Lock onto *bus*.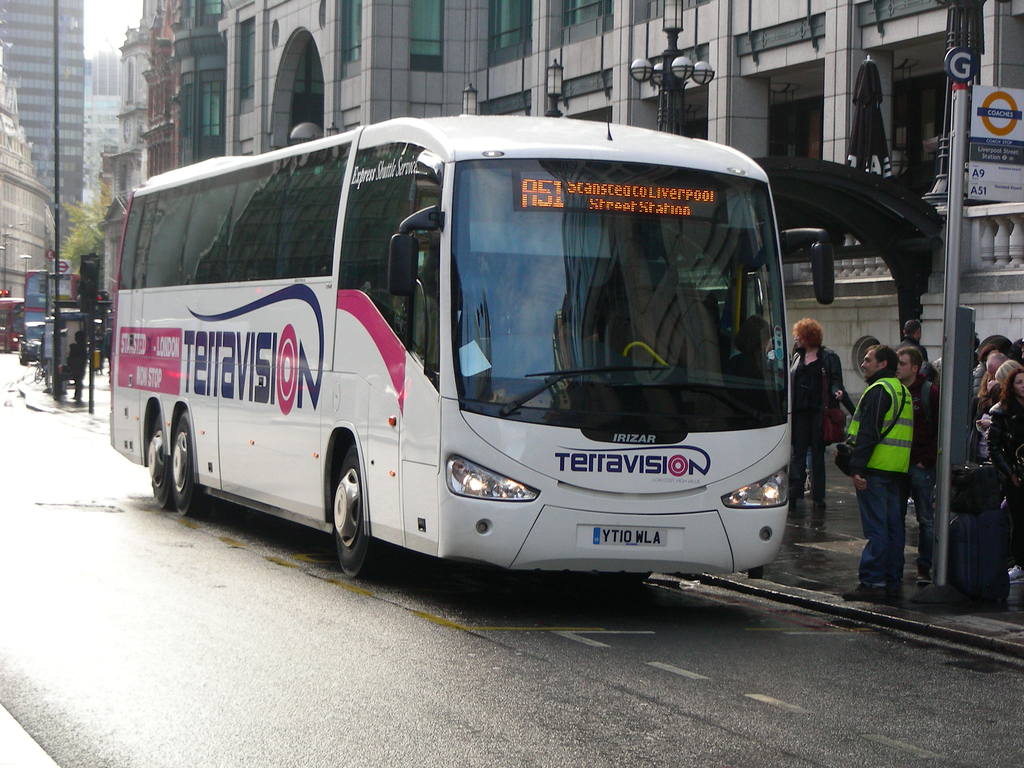
Locked: 22:270:82:325.
